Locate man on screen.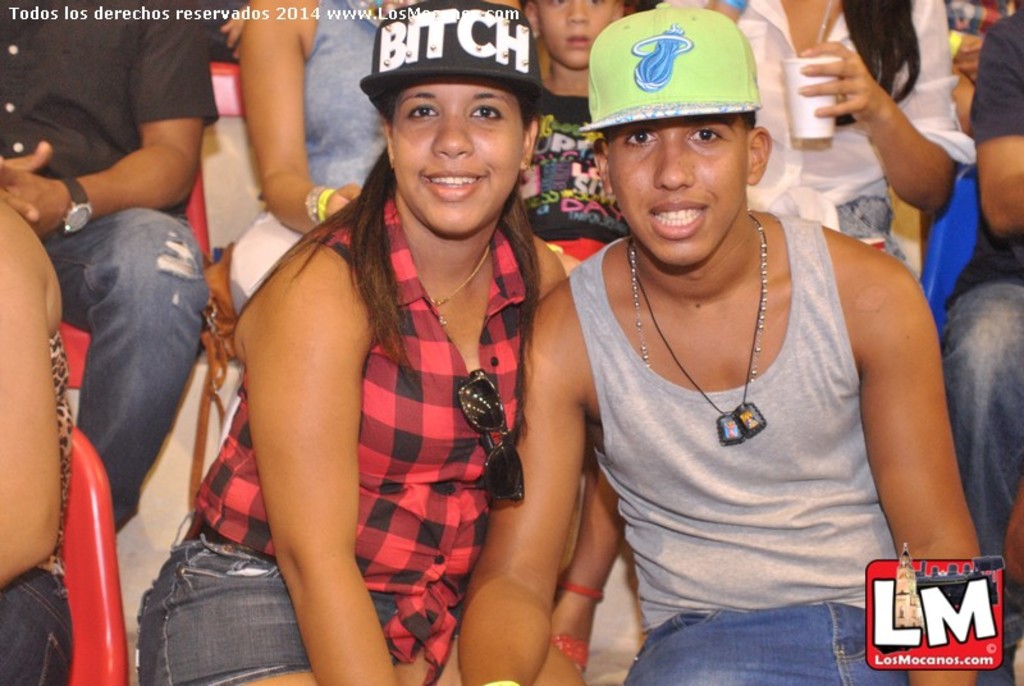
On screen at bbox=(0, 0, 221, 538).
